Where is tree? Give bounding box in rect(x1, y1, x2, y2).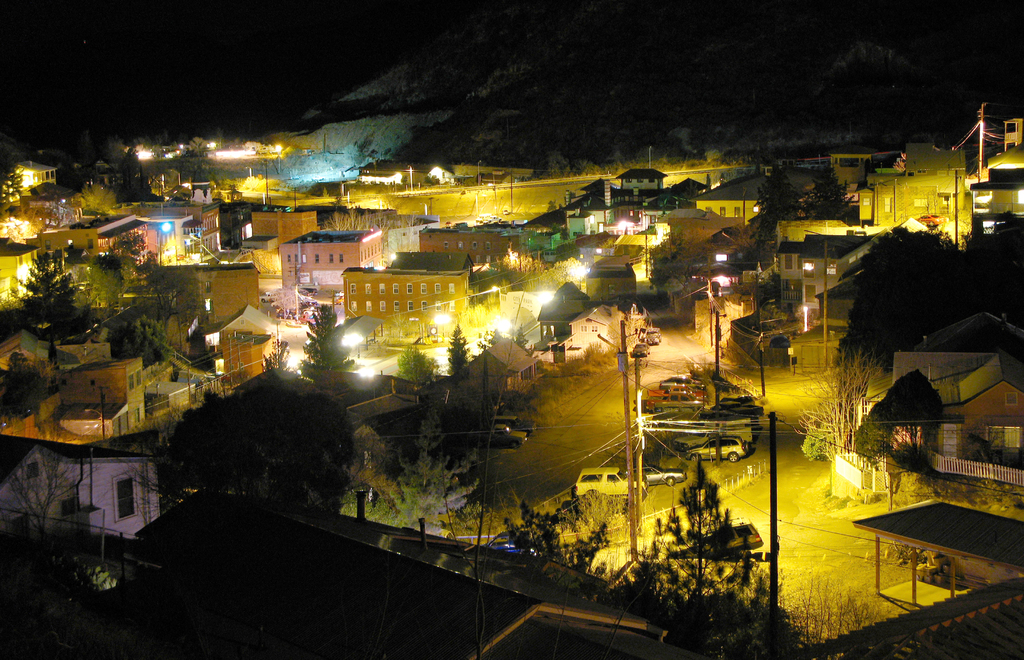
rect(490, 497, 610, 582).
